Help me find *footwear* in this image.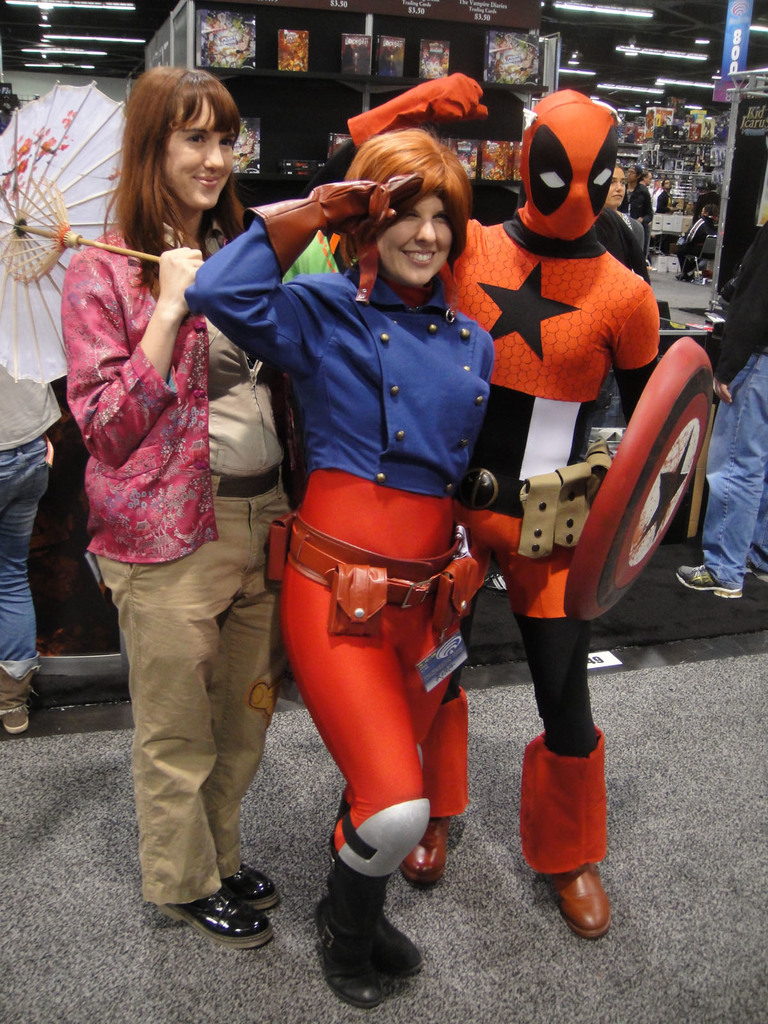
Found it: crop(354, 881, 431, 984).
